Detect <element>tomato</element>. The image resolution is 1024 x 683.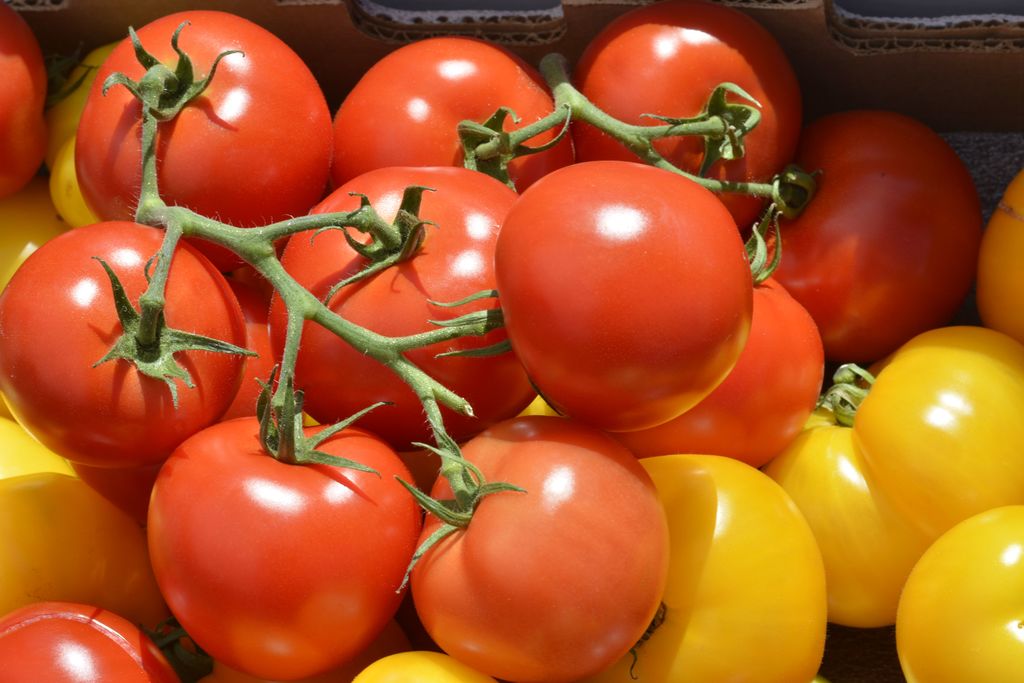
[489, 157, 764, 426].
